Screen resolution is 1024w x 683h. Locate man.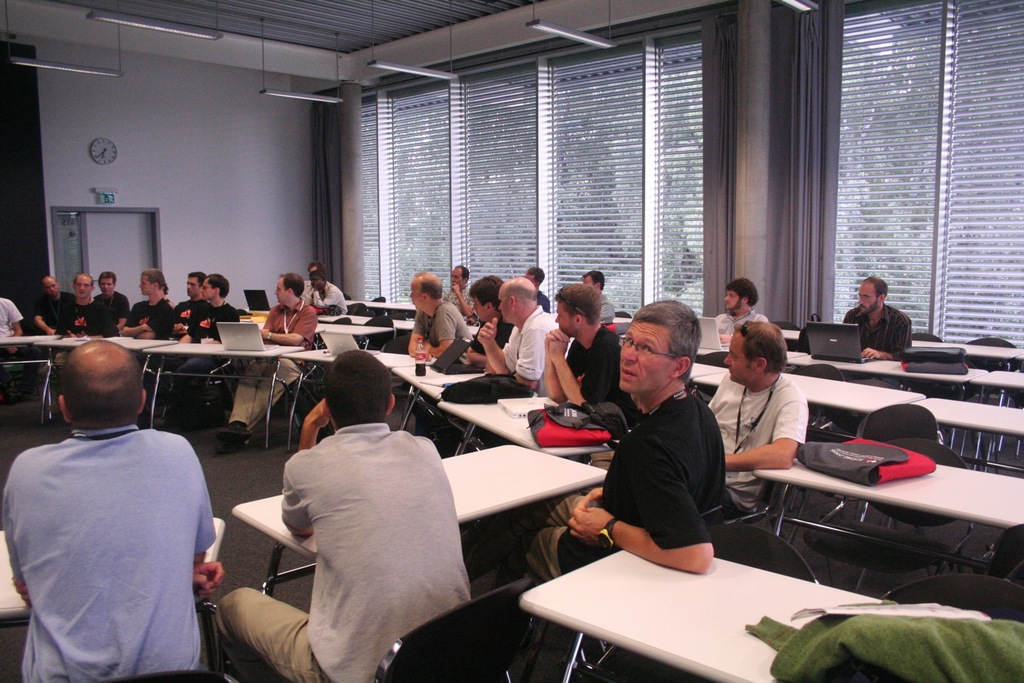
region(442, 261, 473, 318).
